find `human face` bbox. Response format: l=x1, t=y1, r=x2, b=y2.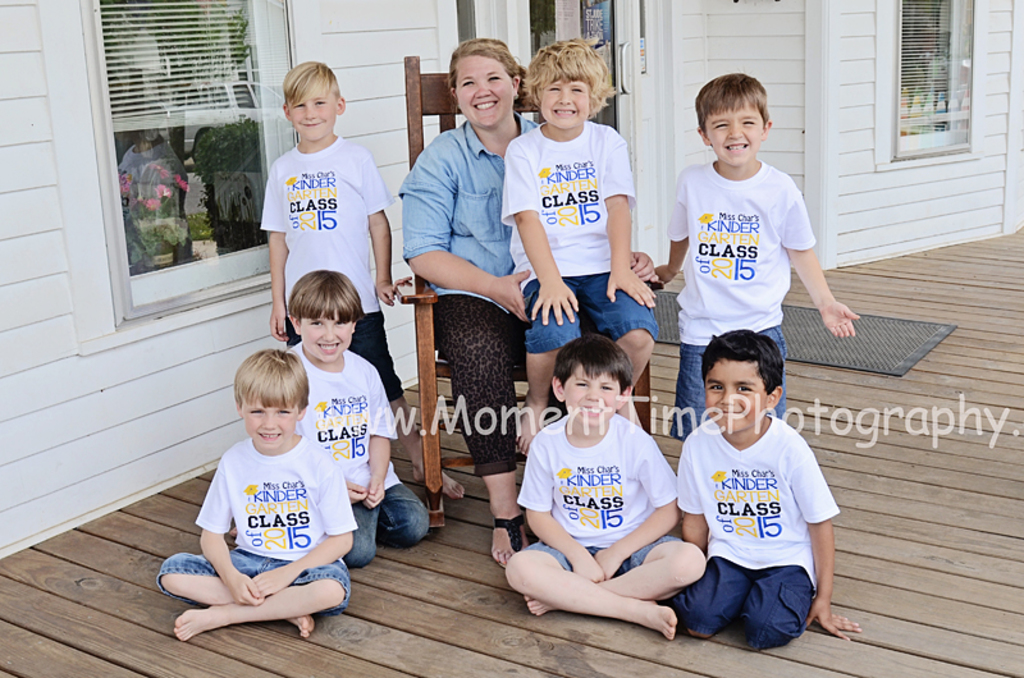
l=300, t=312, r=352, b=358.
